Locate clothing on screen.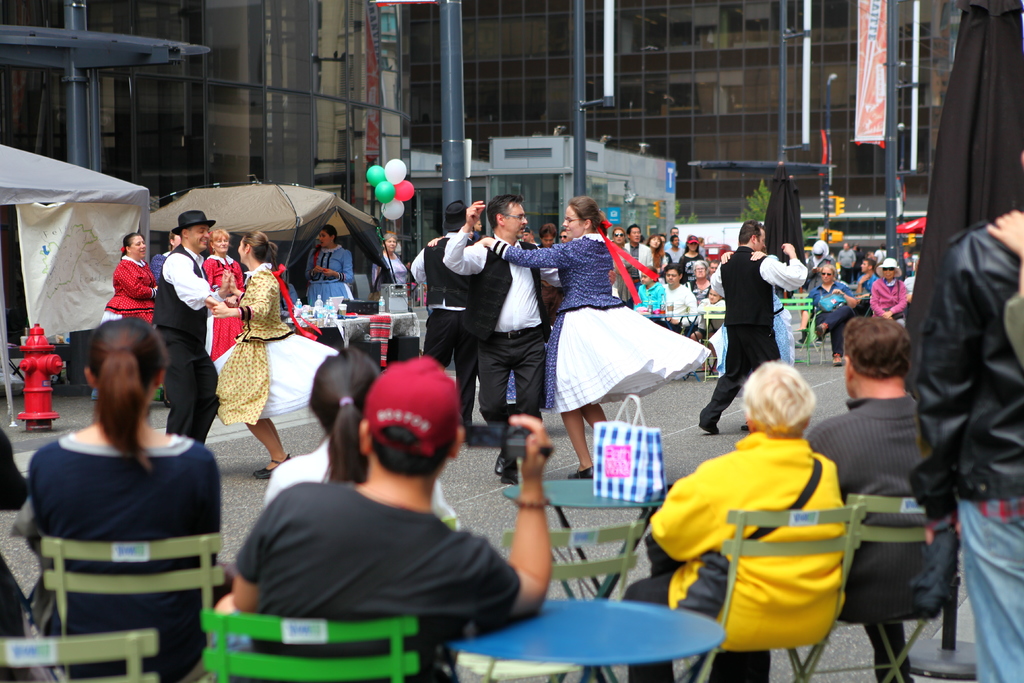
On screen at detection(263, 436, 468, 532).
